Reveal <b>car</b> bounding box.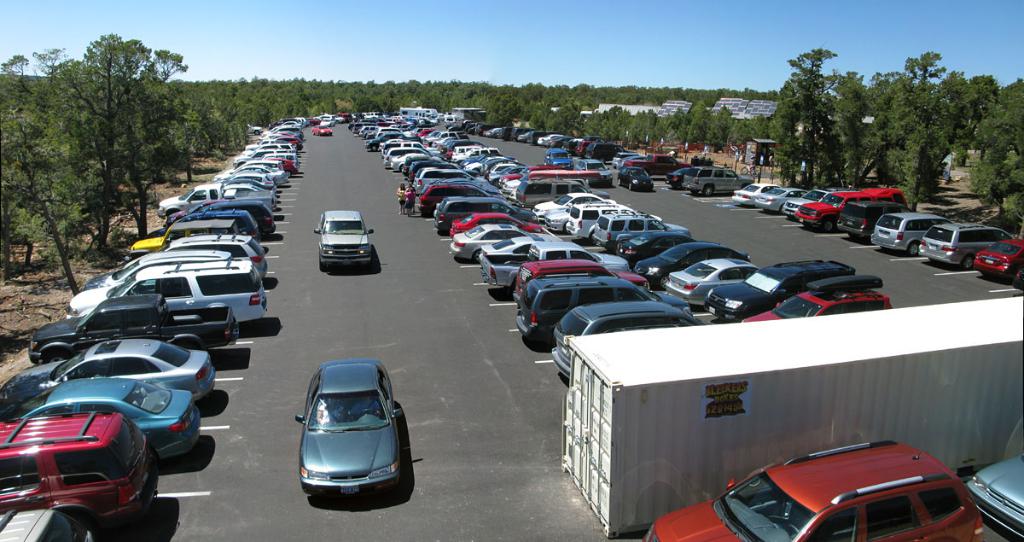
Revealed: BBox(544, 146, 573, 170).
